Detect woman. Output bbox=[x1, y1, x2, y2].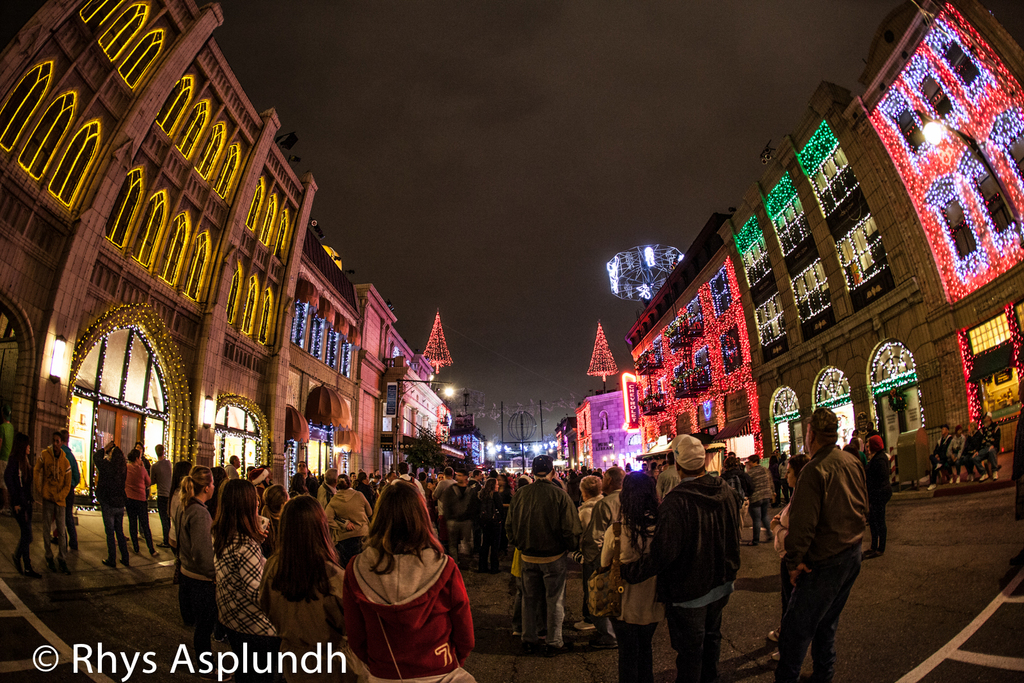
bbox=[130, 440, 152, 541].
